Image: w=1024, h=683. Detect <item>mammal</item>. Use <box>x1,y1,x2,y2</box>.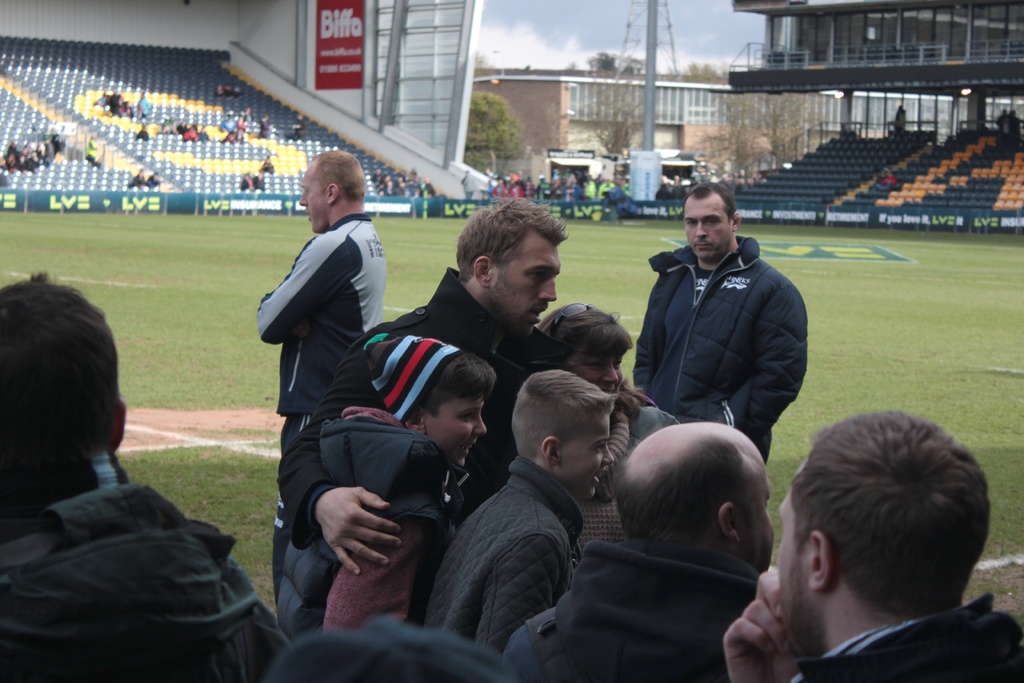
<box>83,151,94,162</box>.
